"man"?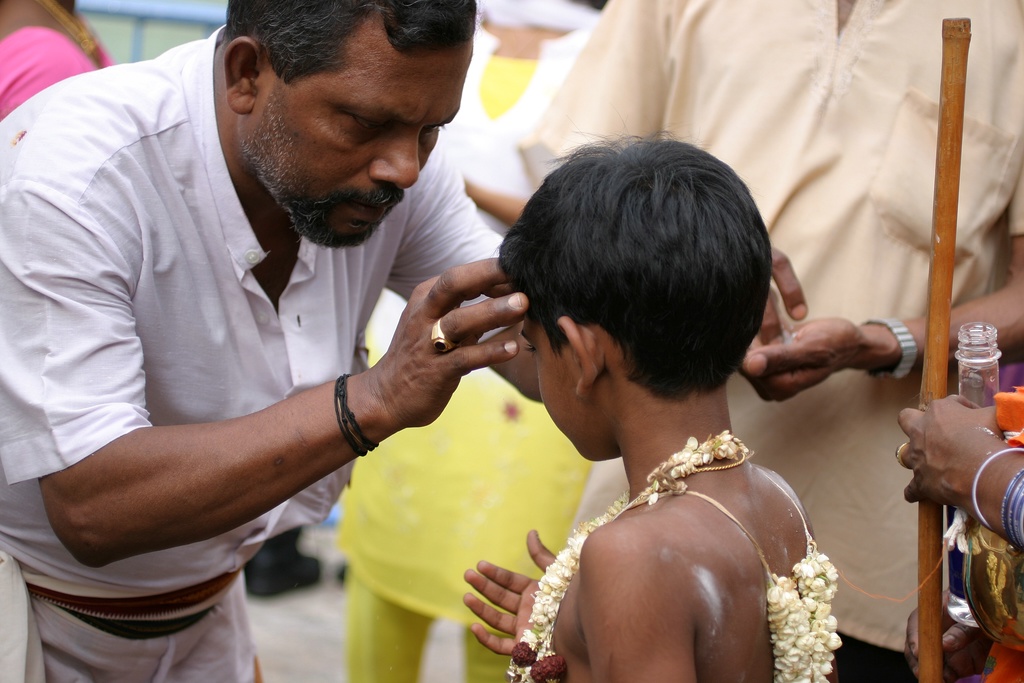
box(40, 0, 596, 672)
